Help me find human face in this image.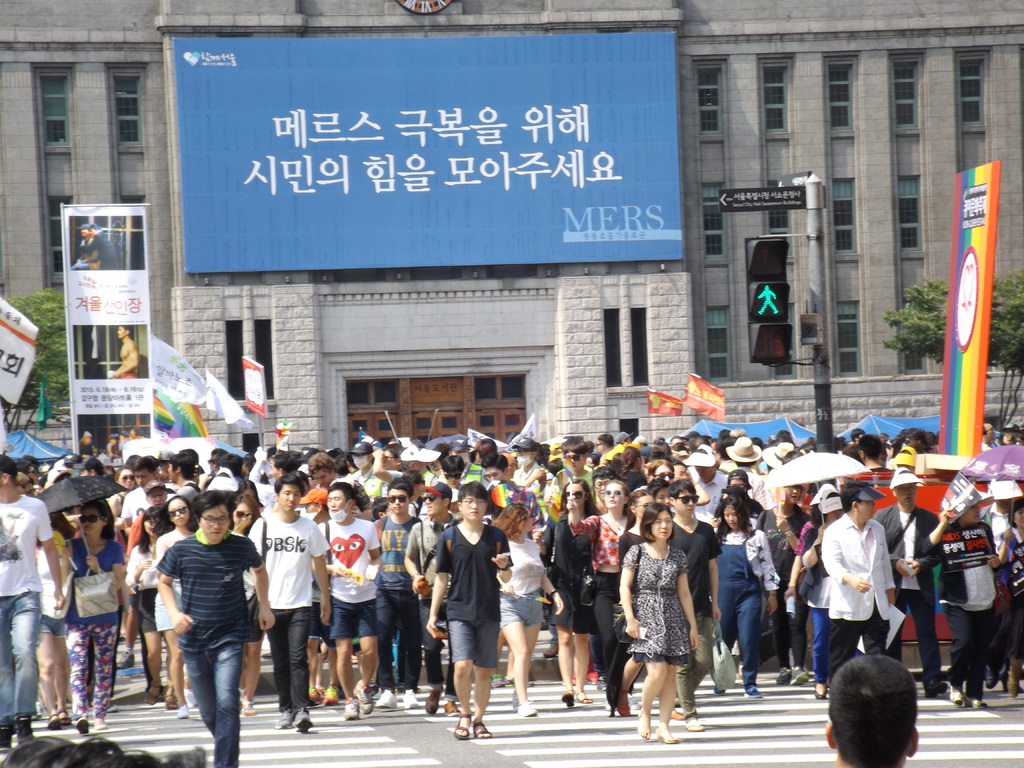
Found it: box=[564, 452, 583, 468].
